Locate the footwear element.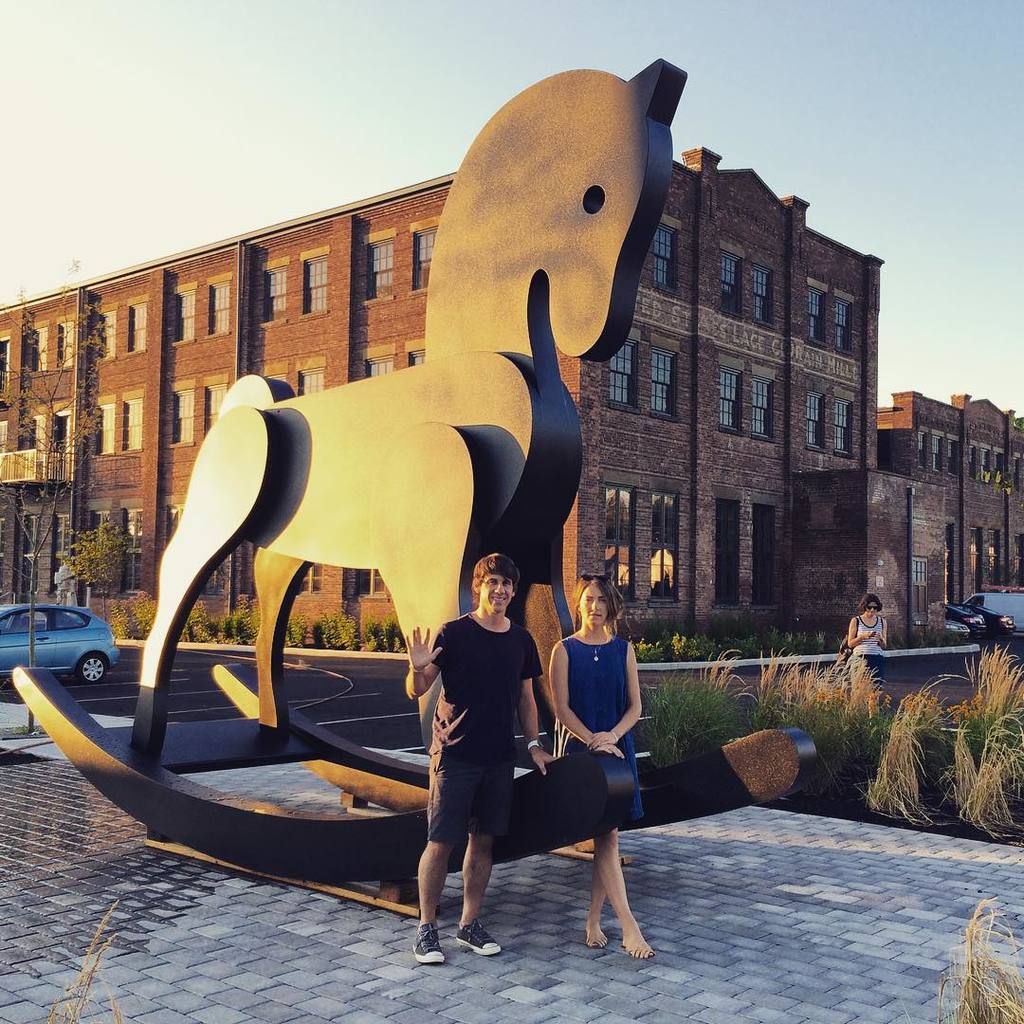
Element bbox: box(622, 942, 660, 960).
